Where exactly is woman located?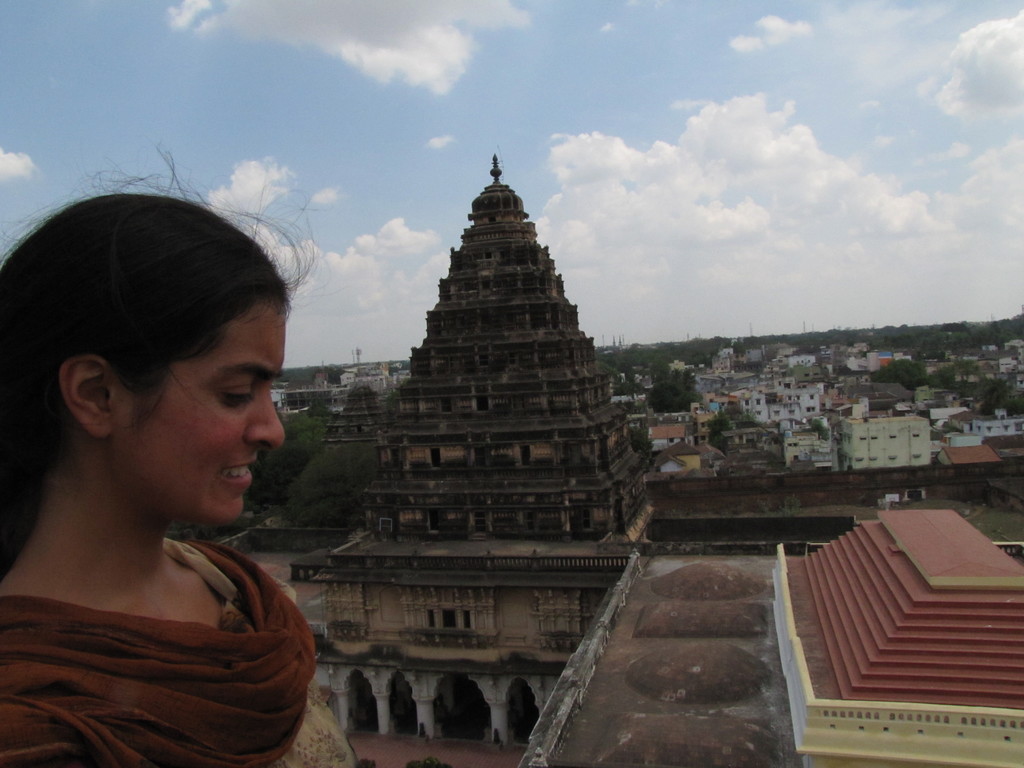
Its bounding box is [x1=3, y1=186, x2=305, y2=765].
